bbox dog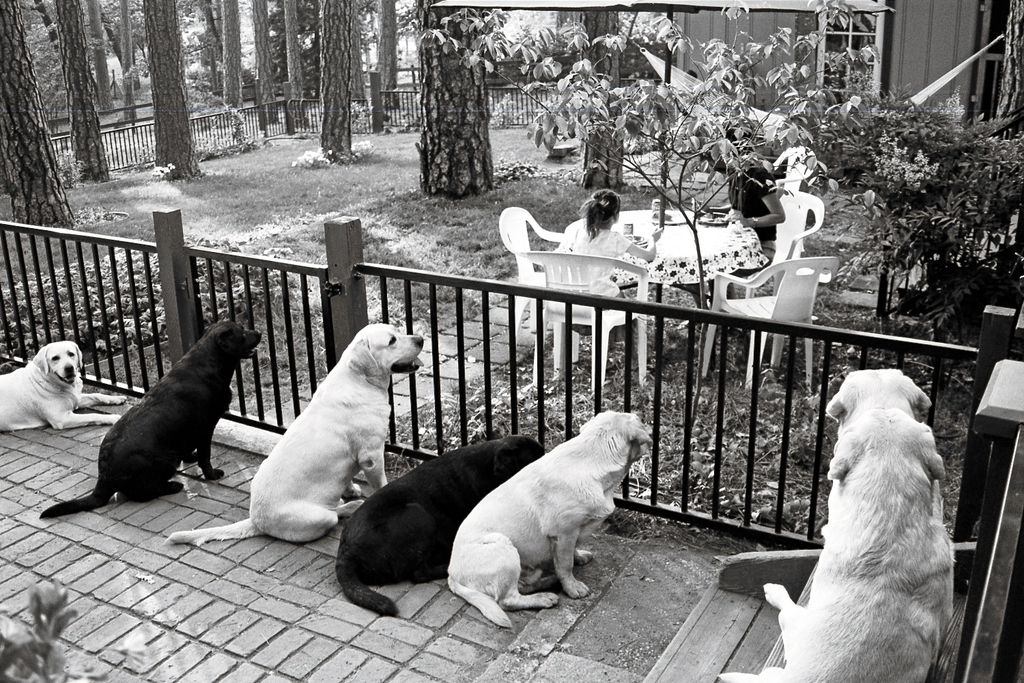
{"x1": 444, "y1": 407, "x2": 652, "y2": 630}
